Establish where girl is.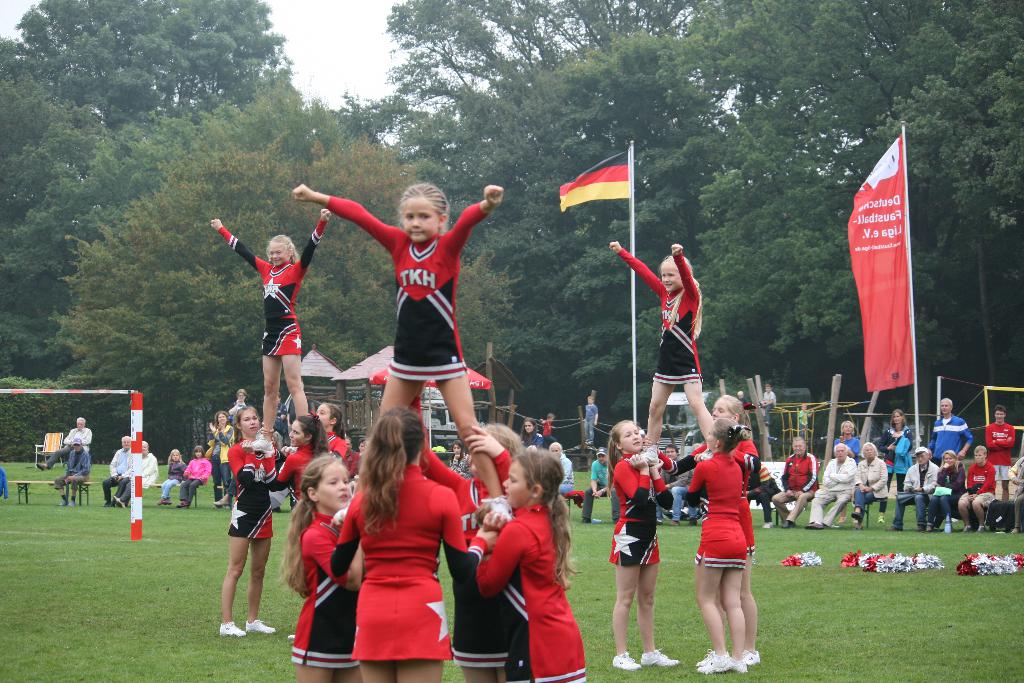
Established at (417,387,525,677).
